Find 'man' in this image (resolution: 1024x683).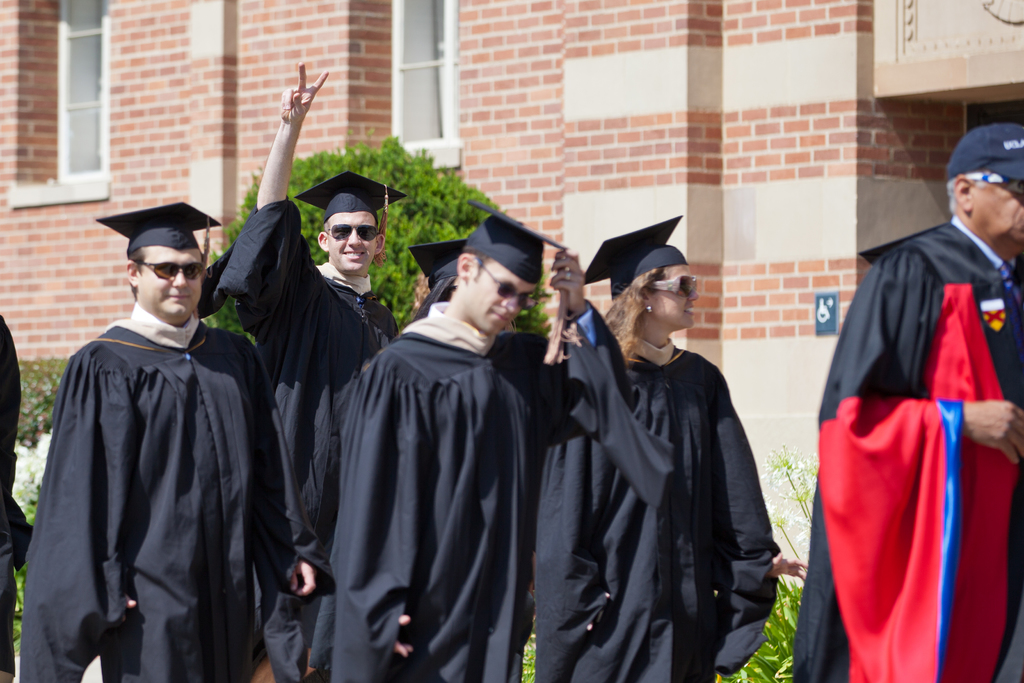
[816,120,1023,681].
